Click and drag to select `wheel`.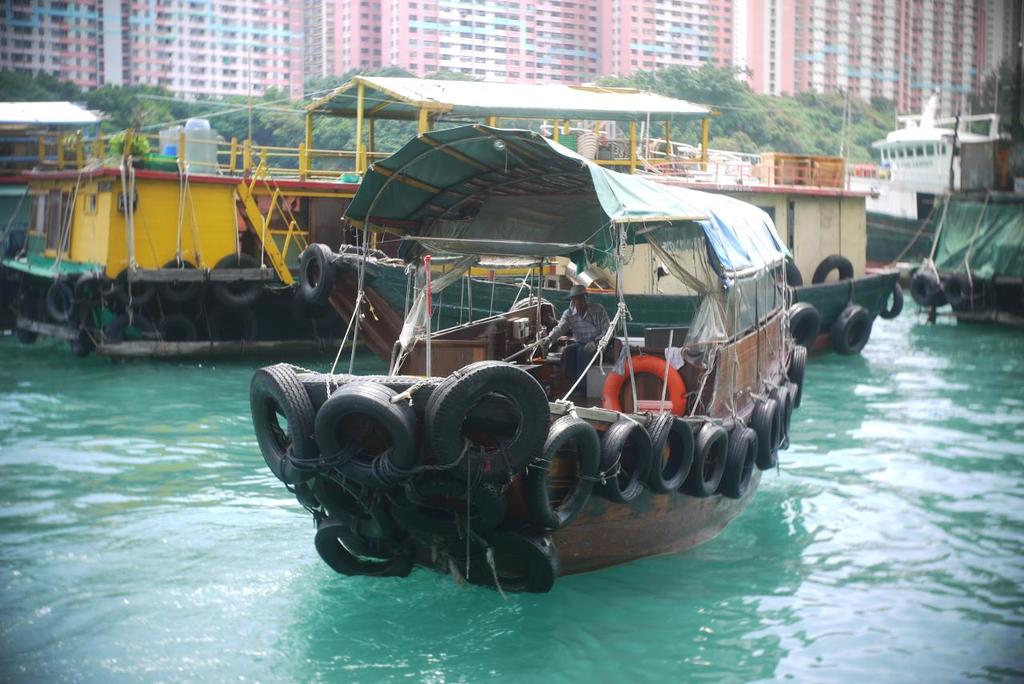
Selection: {"x1": 217, "y1": 254, "x2": 270, "y2": 305}.
